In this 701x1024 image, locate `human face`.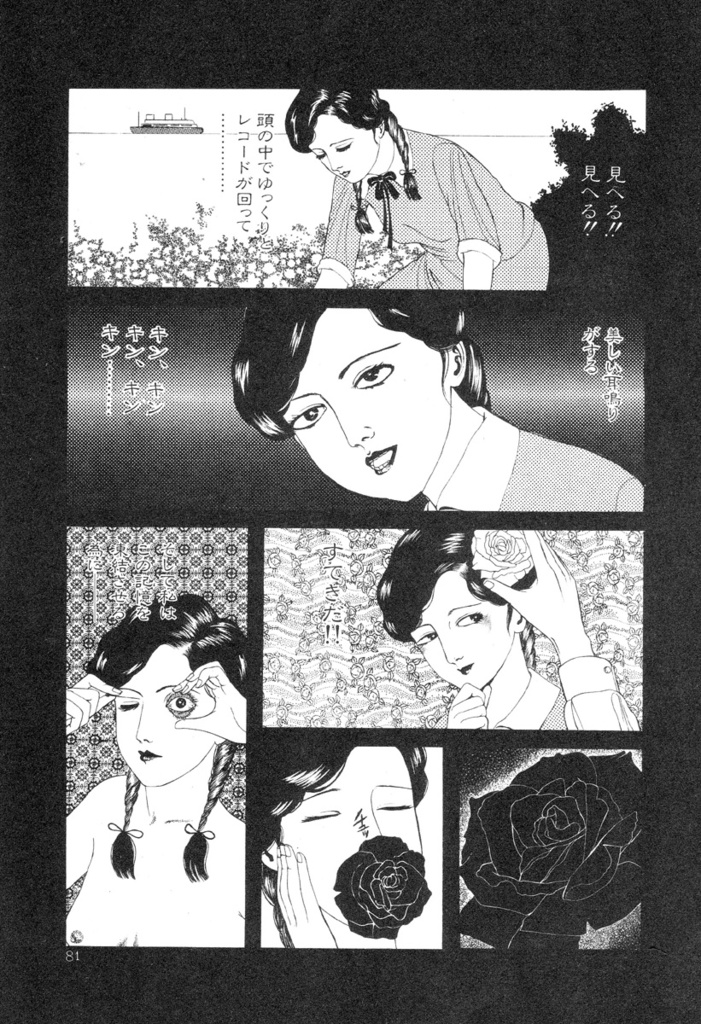
Bounding box: box(96, 637, 213, 787).
